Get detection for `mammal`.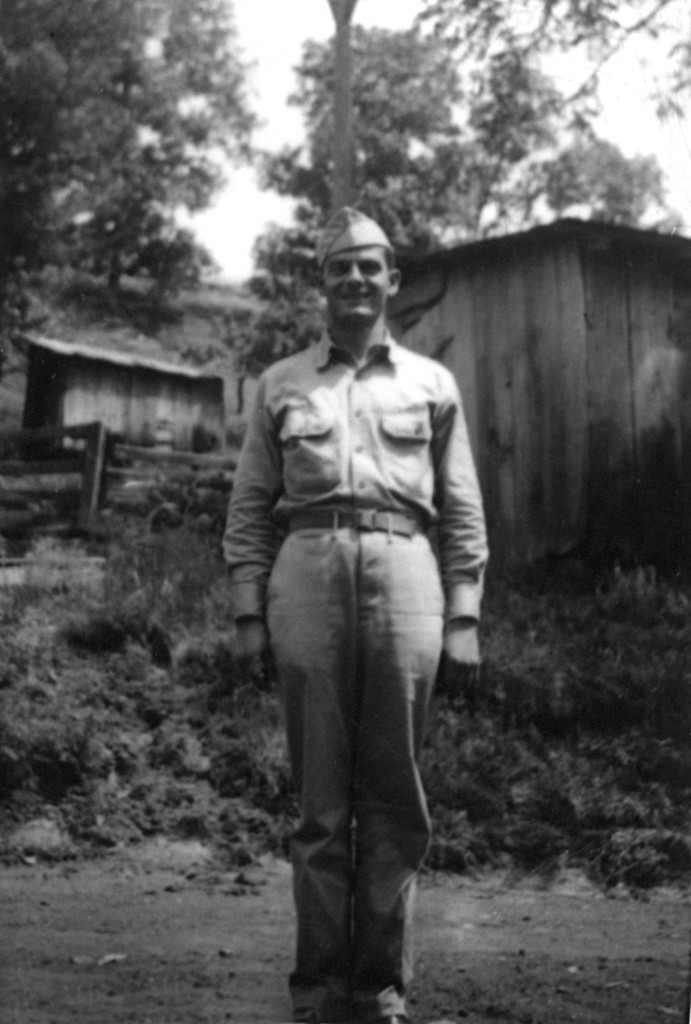
Detection: left=230, top=246, right=501, bottom=991.
